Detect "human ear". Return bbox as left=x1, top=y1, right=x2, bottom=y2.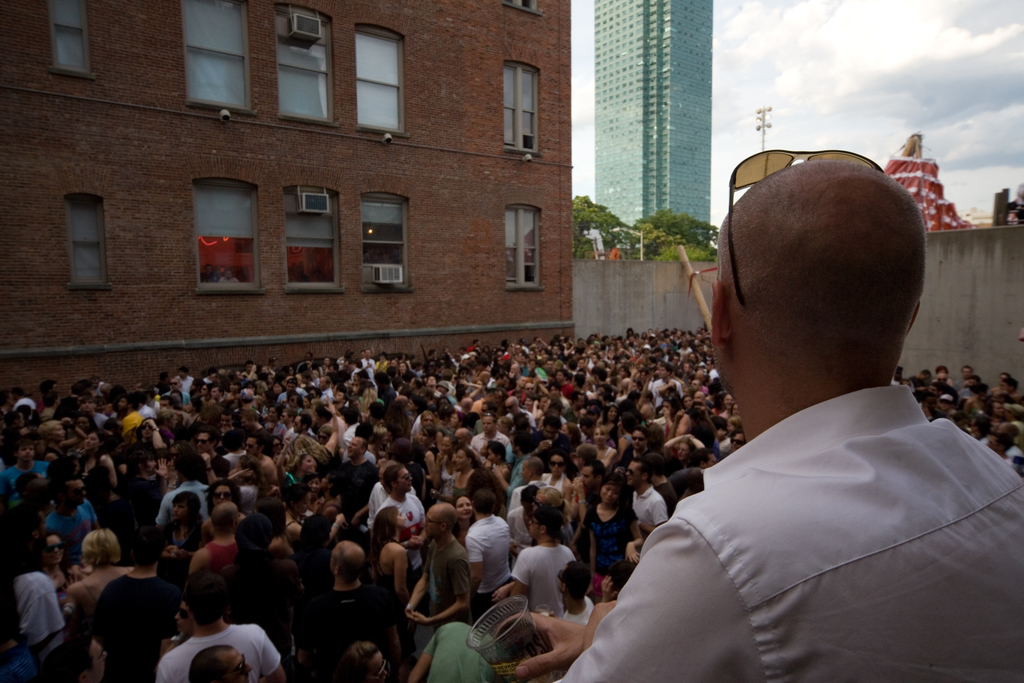
left=907, top=300, right=920, bottom=334.
